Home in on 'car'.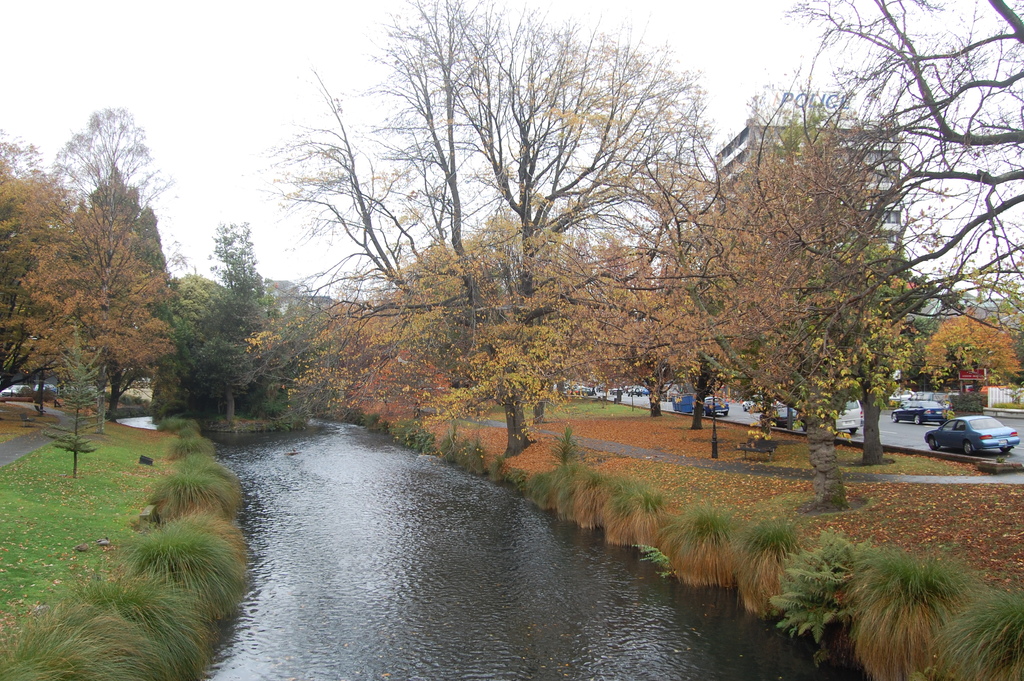
Homed in at (left=743, top=394, right=757, bottom=411).
